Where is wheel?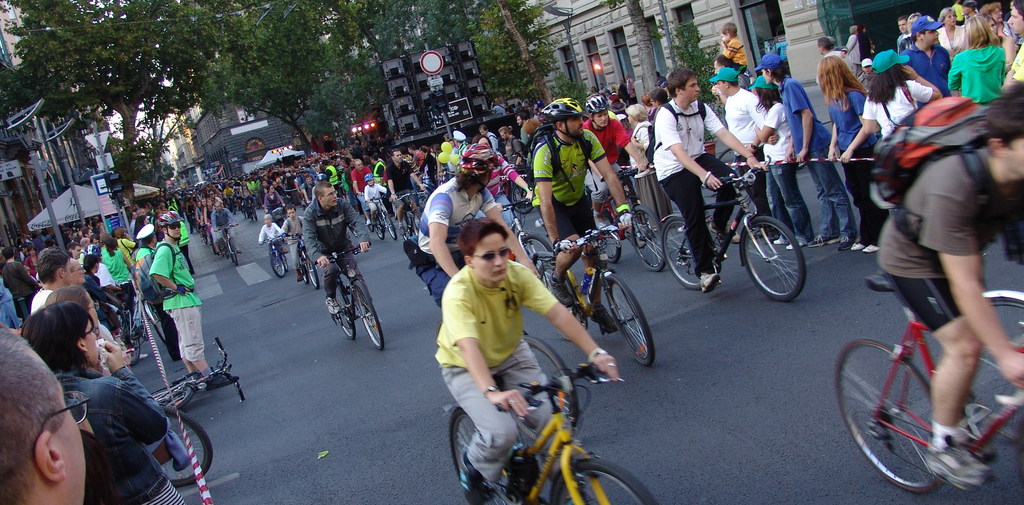
l=412, t=212, r=424, b=236.
